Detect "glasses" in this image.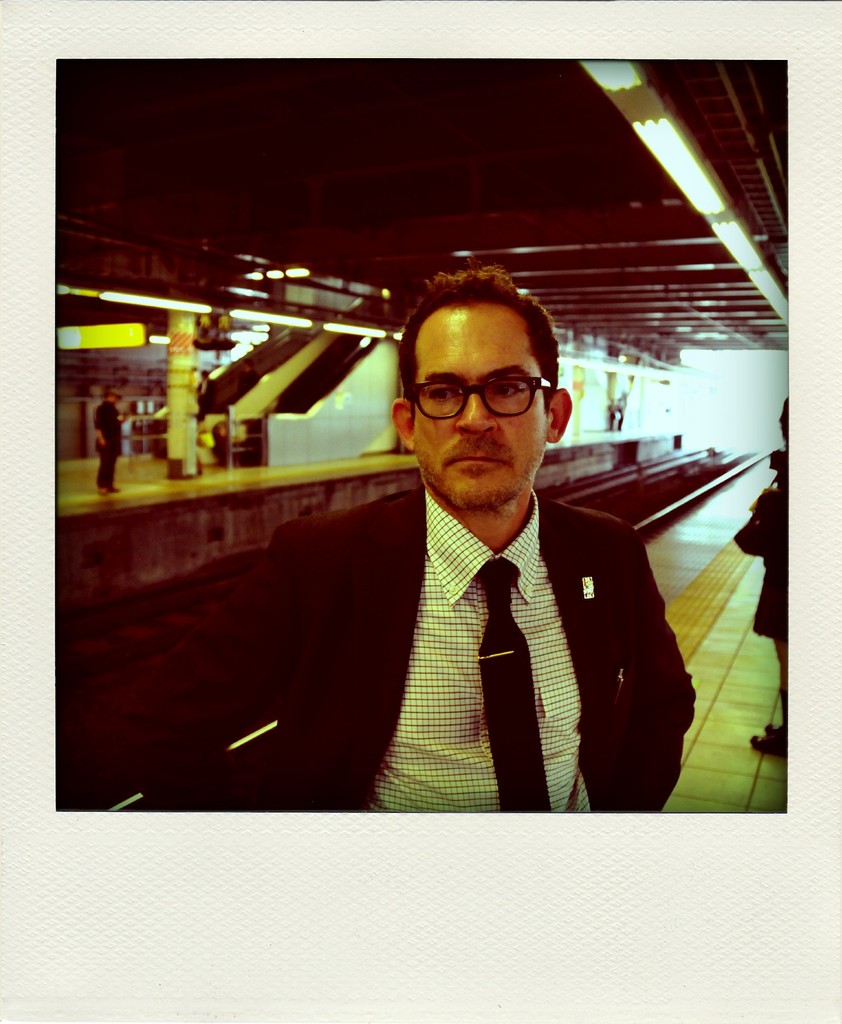
Detection: crop(408, 370, 565, 420).
